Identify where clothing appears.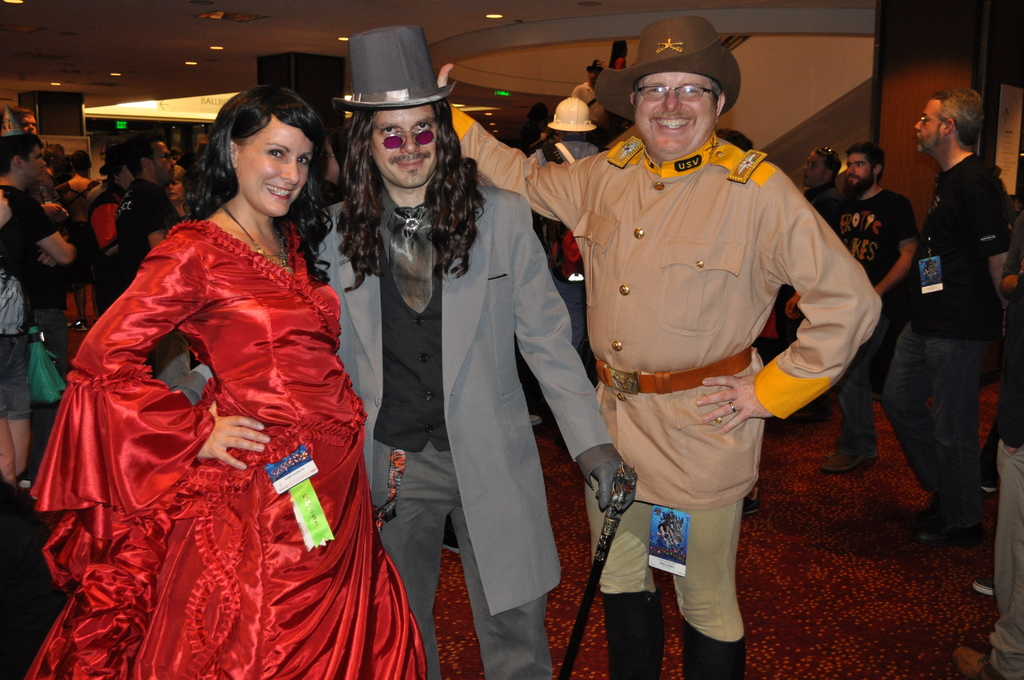
Appears at l=88, t=193, r=124, b=307.
